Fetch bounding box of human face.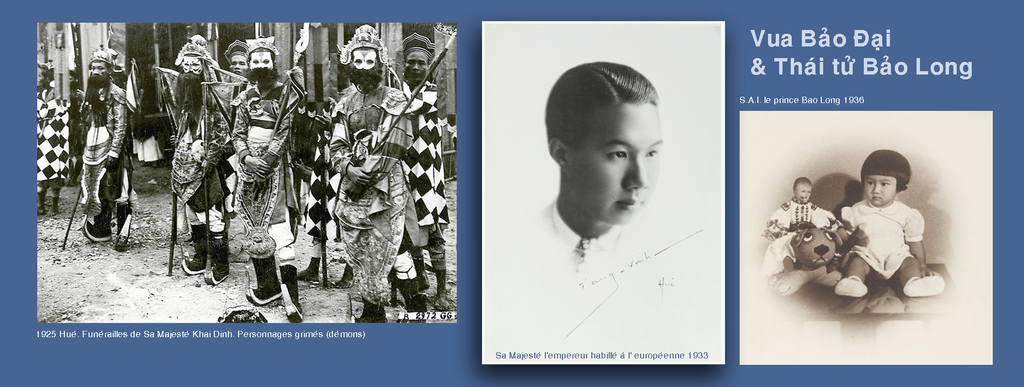
Bbox: (867, 174, 895, 205).
